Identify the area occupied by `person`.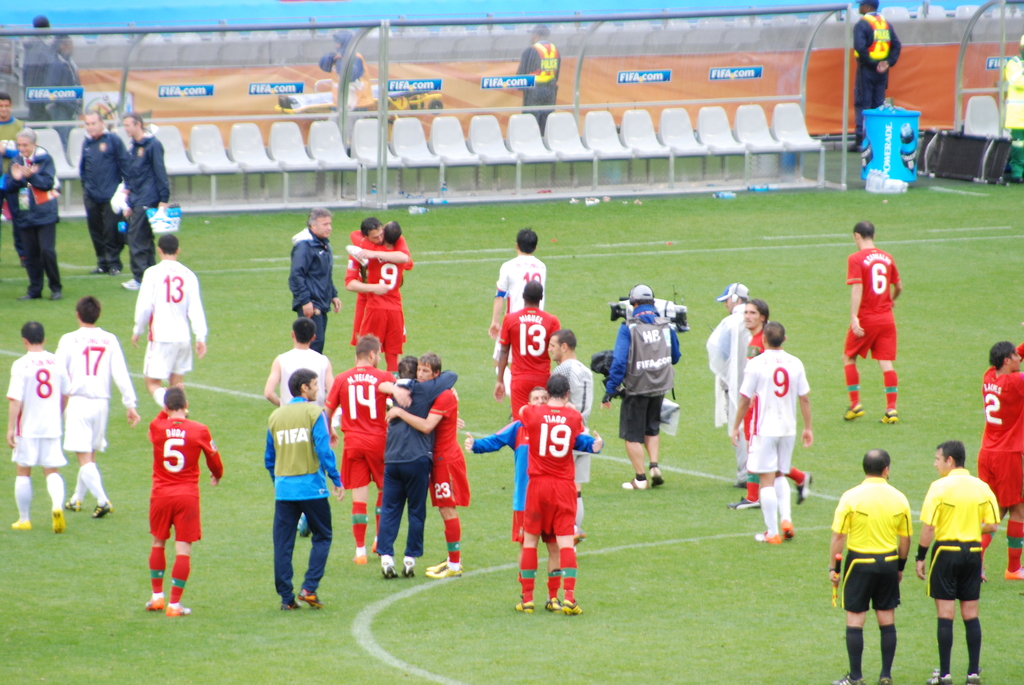
Area: bbox=[844, 219, 902, 423].
